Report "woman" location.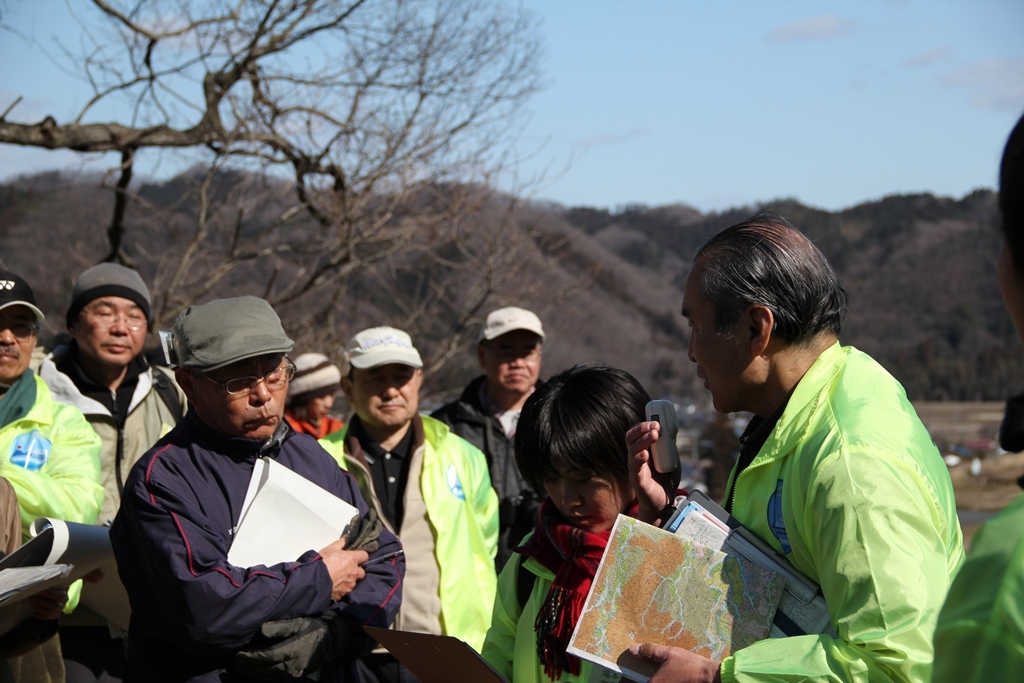
Report: BBox(474, 349, 704, 682).
